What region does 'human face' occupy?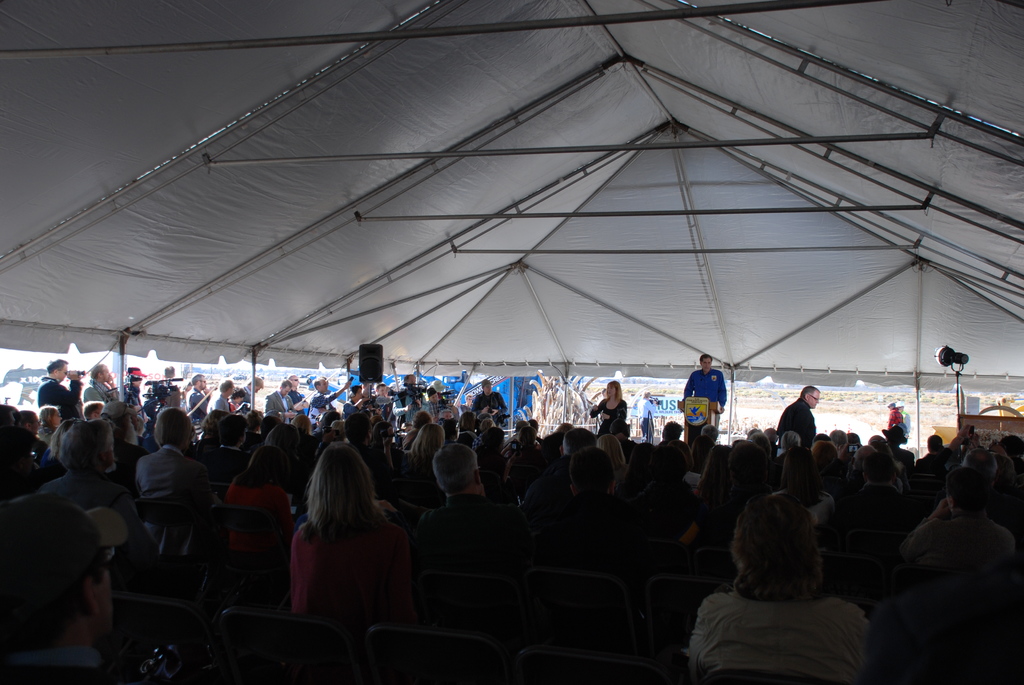
(x1=60, y1=366, x2=67, y2=381).
